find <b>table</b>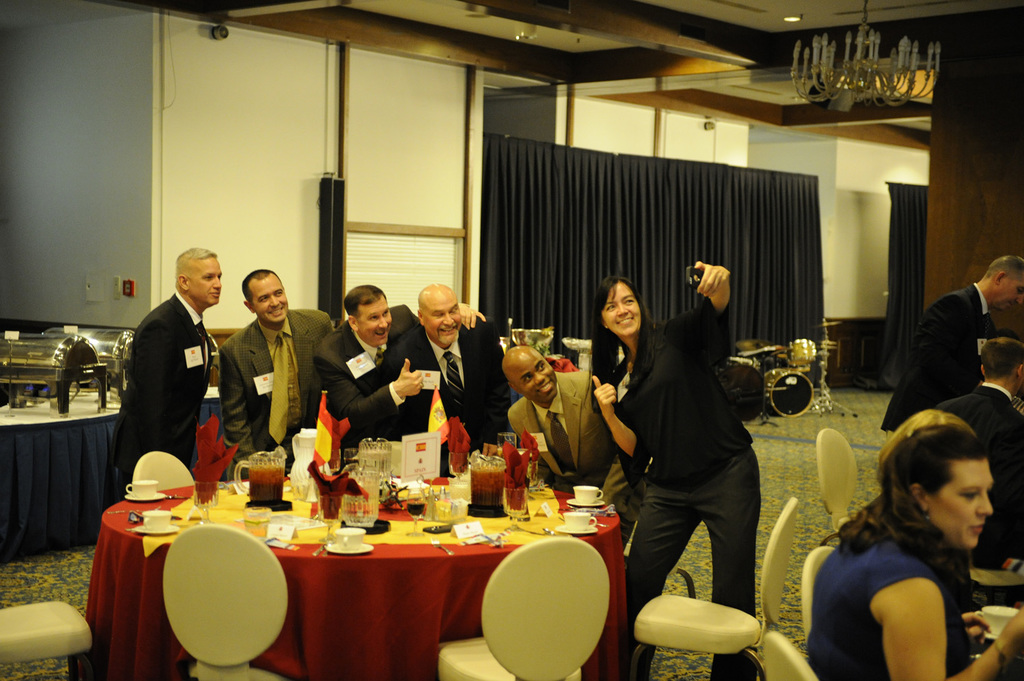
rect(81, 478, 625, 680)
